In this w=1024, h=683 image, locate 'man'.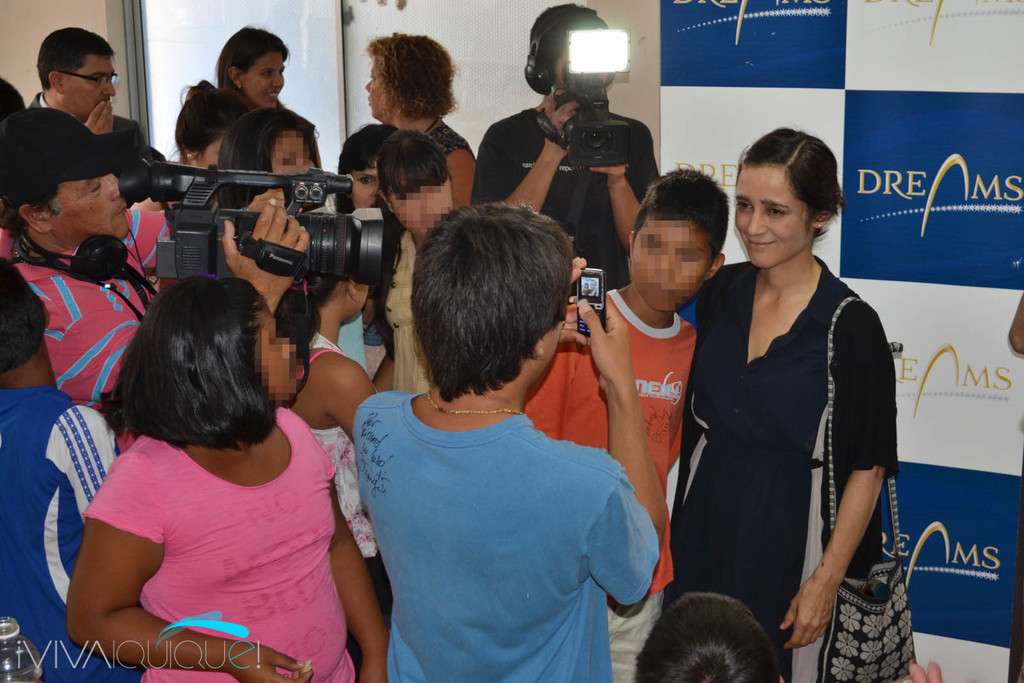
Bounding box: rect(0, 108, 309, 454).
